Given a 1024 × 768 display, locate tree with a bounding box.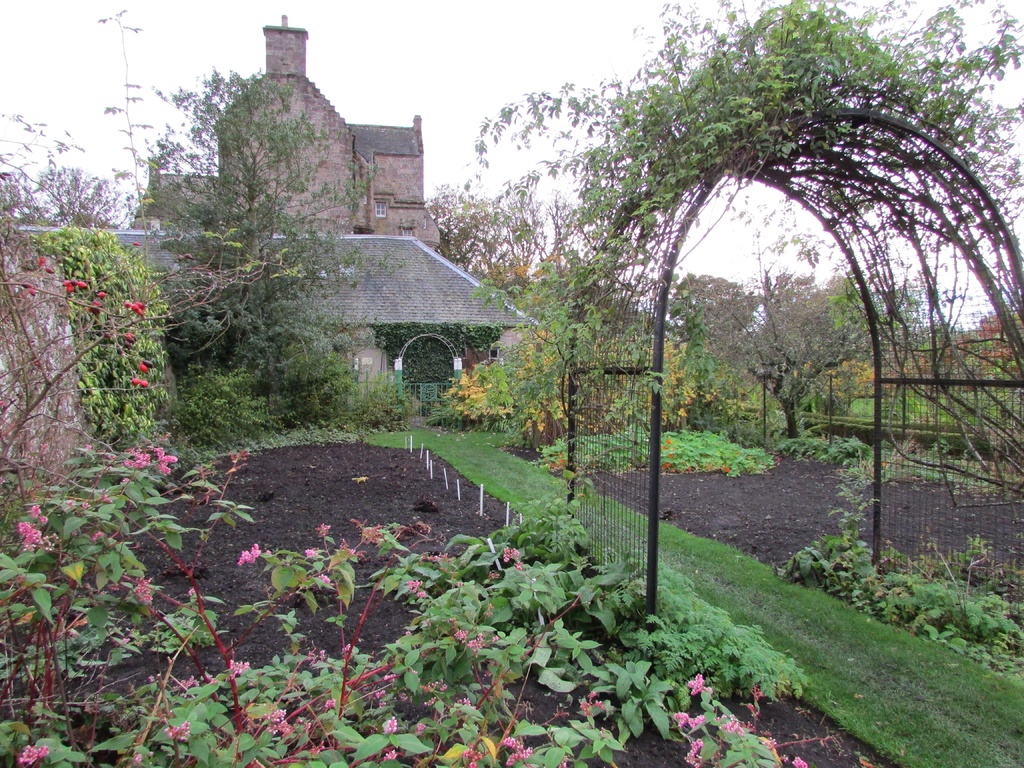
Located: bbox=[965, 304, 1023, 386].
